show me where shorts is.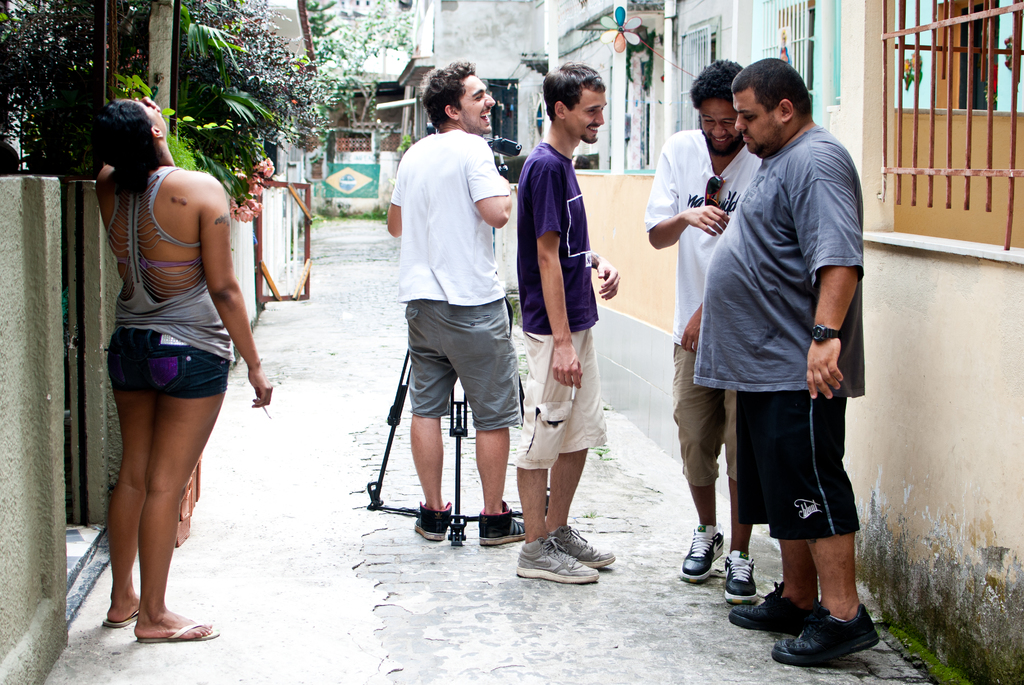
shorts is at 108:326:230:400.
